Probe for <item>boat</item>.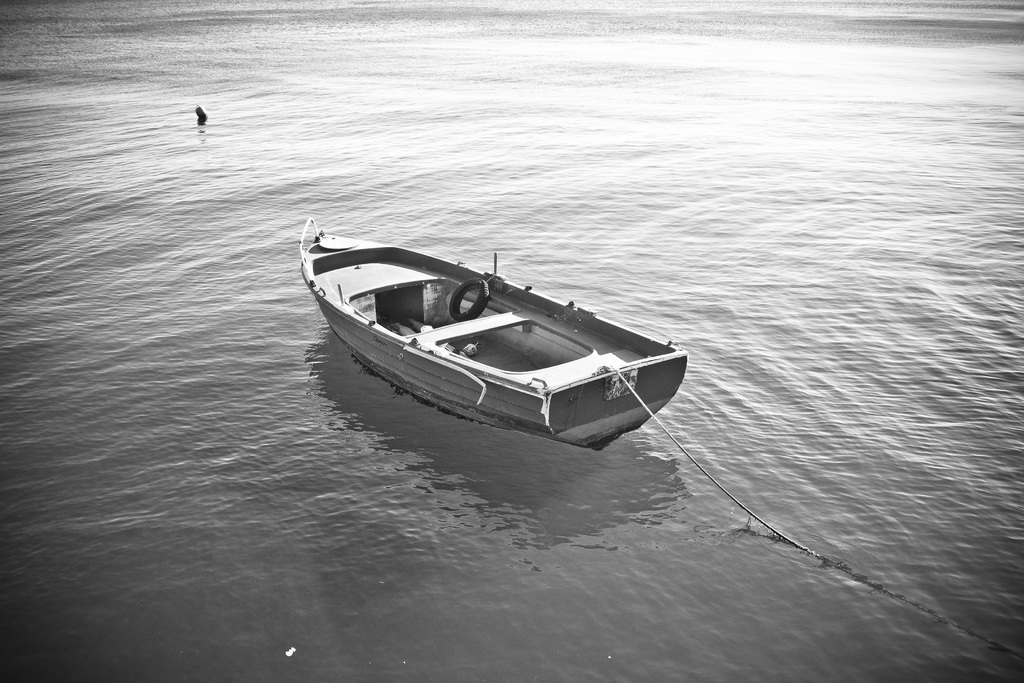
Probe result: detection(290, 217, 691, 465).
